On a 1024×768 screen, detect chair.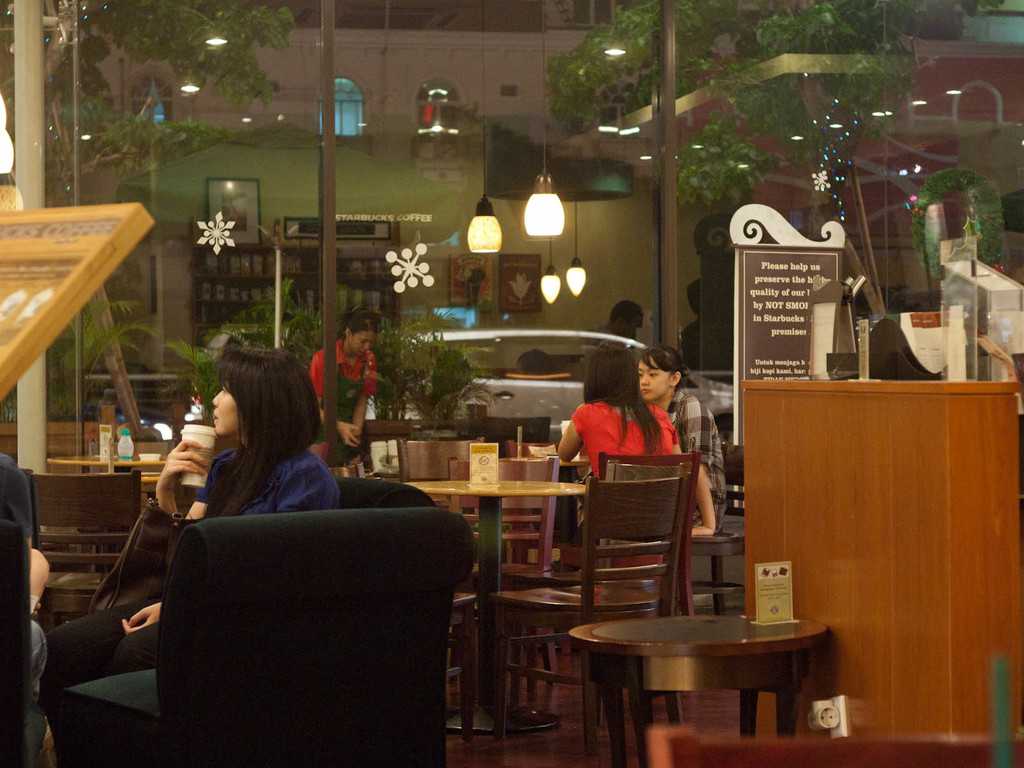
<region>0, 515, 40, 767</region>.
